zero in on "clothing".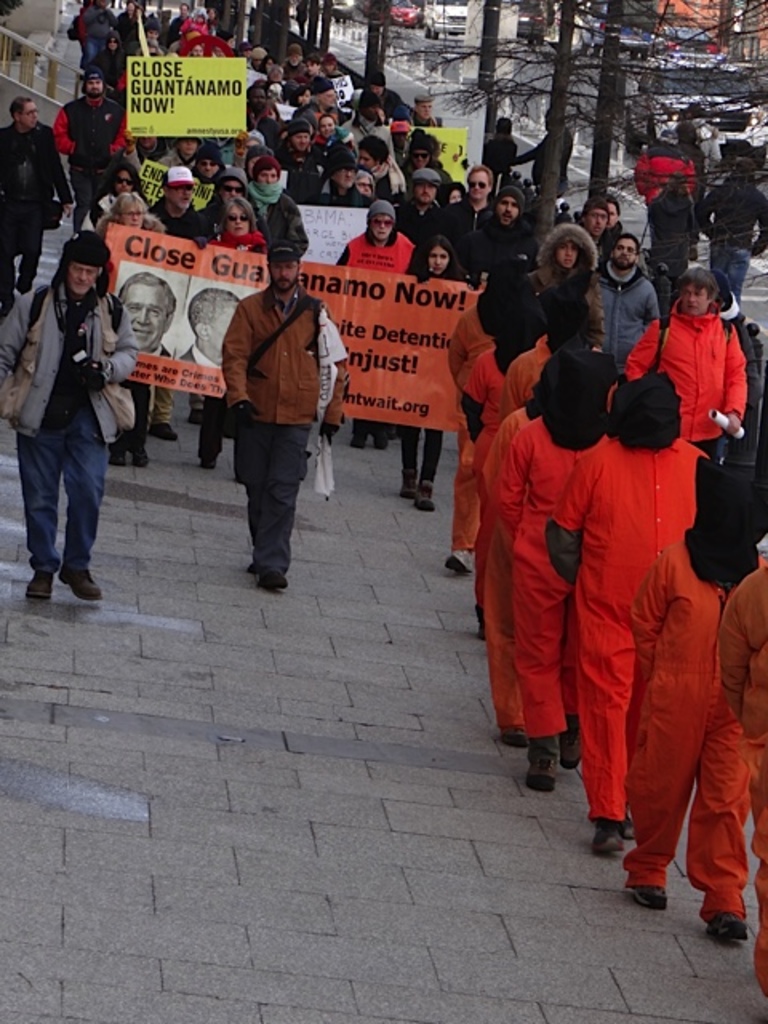
Zeroed in: [x1=627, y1=304, x2=754, y2=517].
